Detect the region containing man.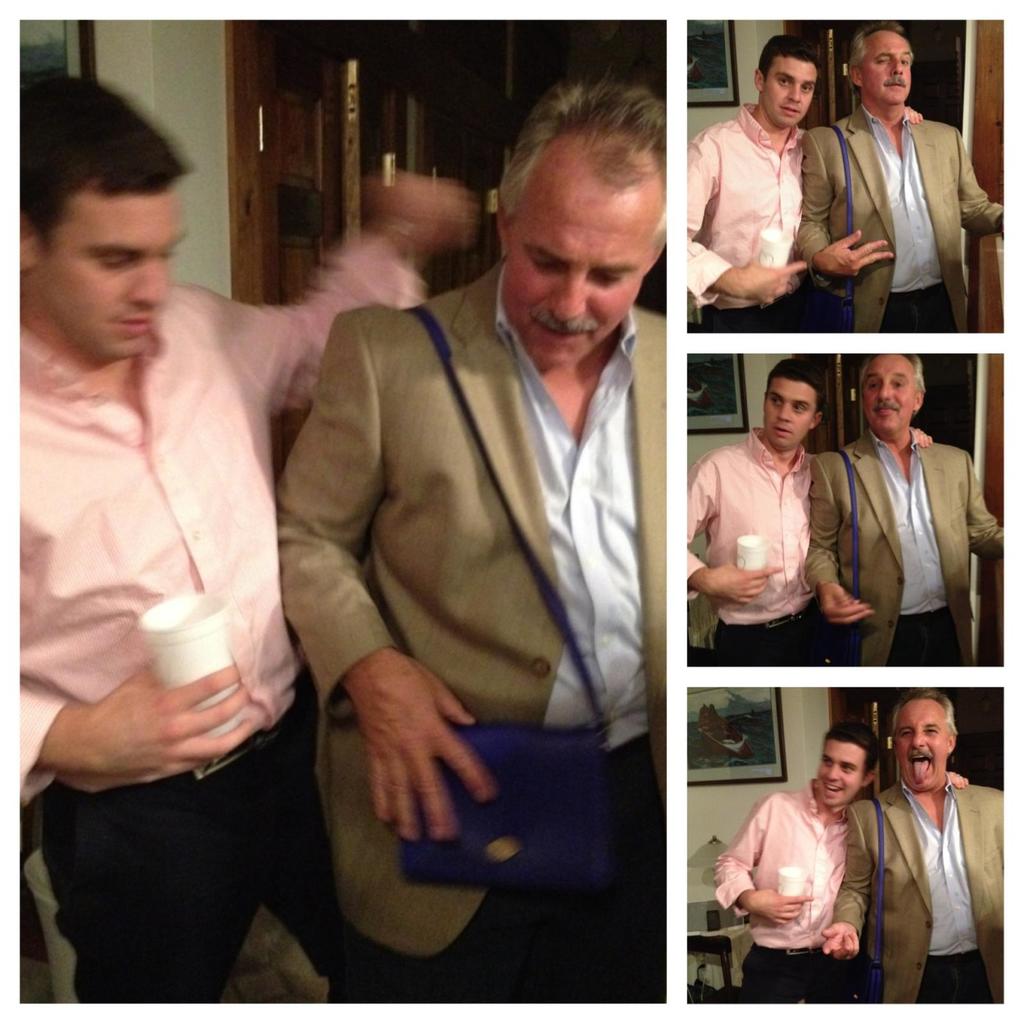
box=[824, 689, 1008, 996].
